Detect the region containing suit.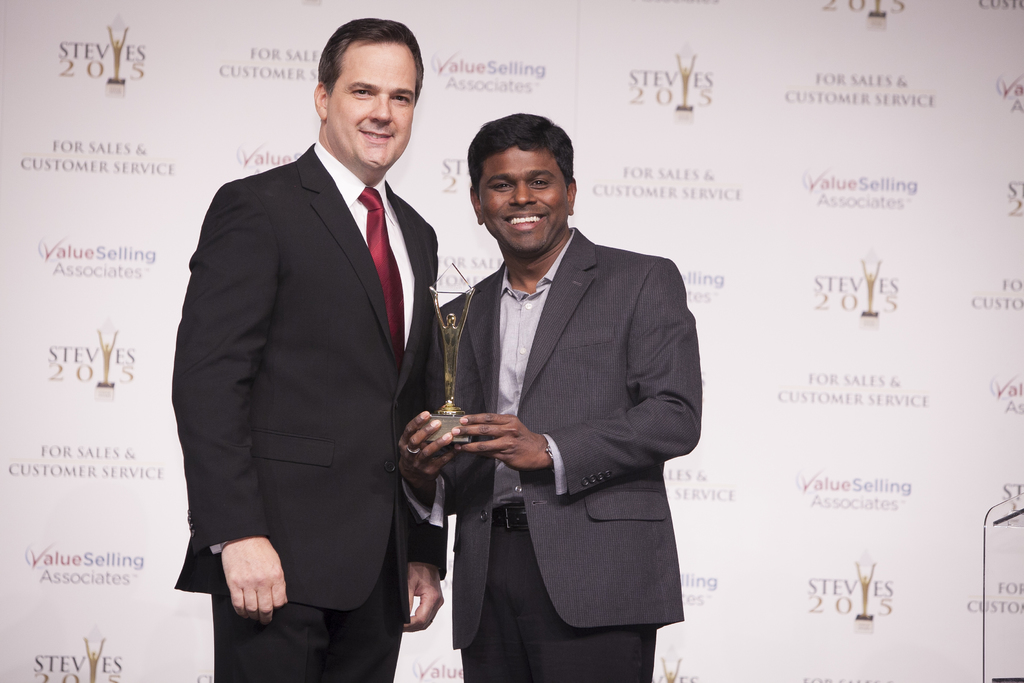
[x1=399, y1=227, x2=703, y2=682].
